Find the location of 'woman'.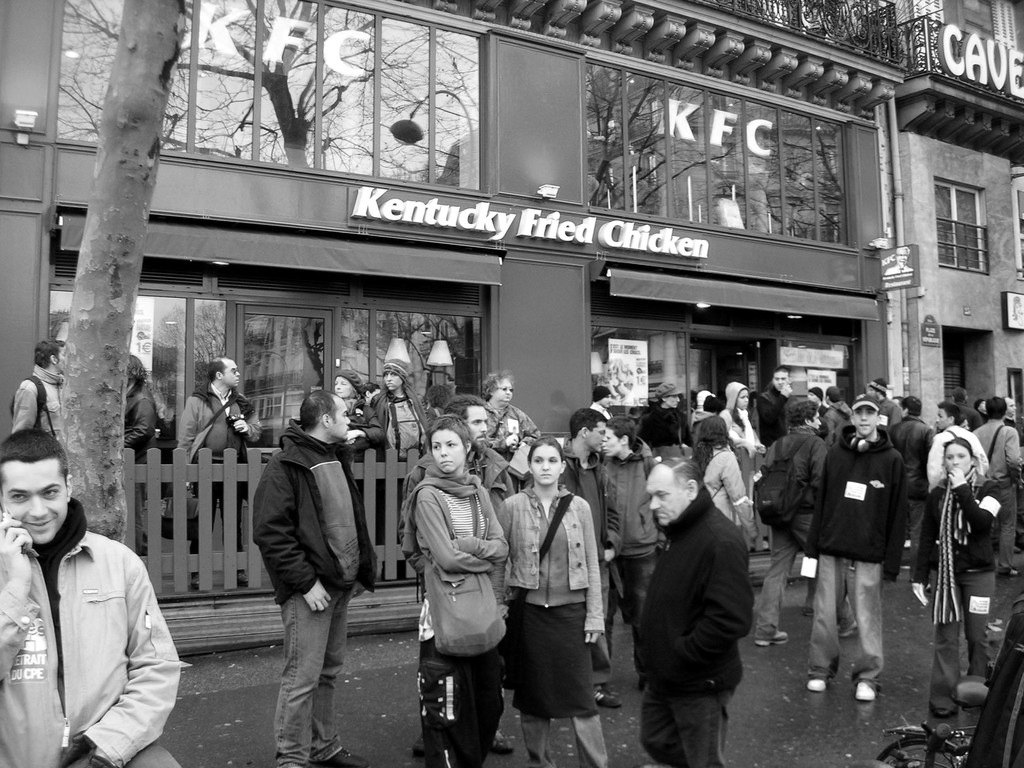
Location: bbox=(405, 415, 511, 767).
